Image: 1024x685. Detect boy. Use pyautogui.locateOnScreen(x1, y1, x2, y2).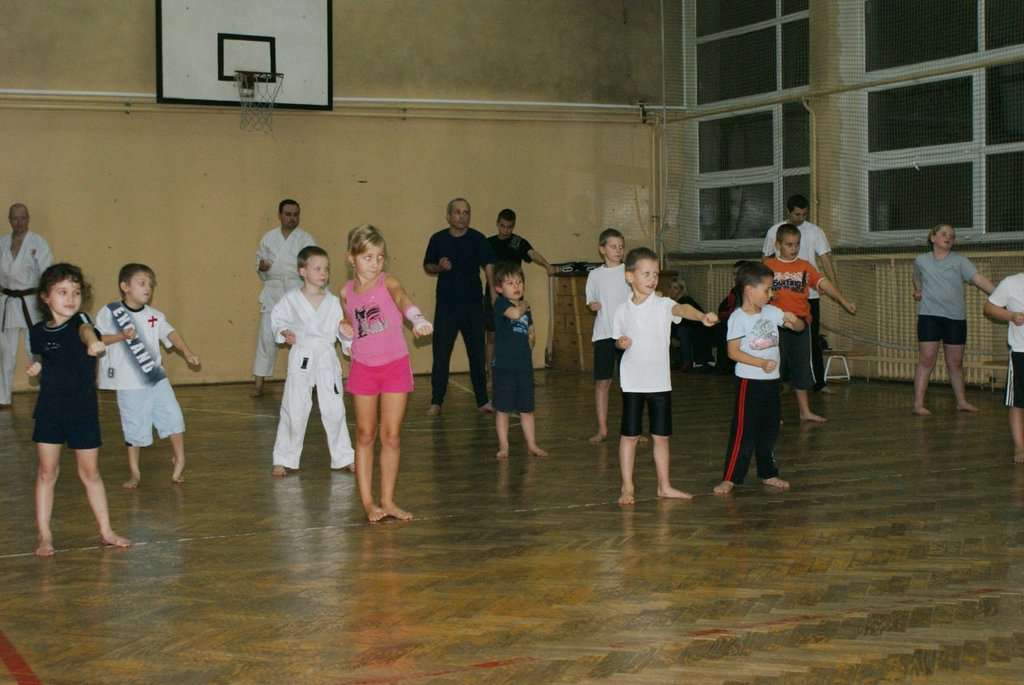
pyautogui.locateOnScreen(270, 243, 348, 481).
